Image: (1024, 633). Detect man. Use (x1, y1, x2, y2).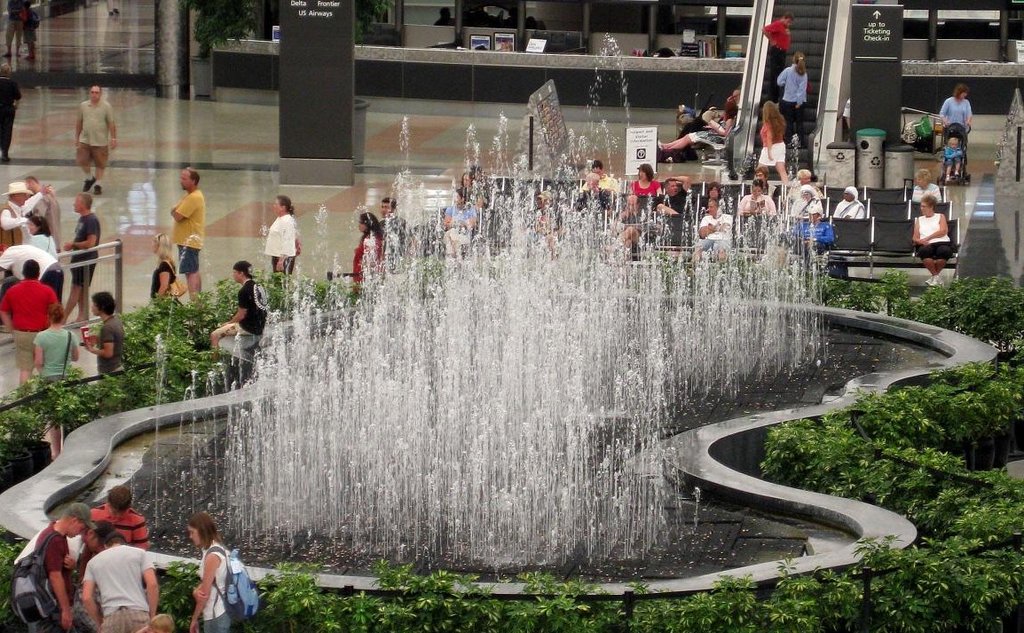
(209, 261, 272, 366).
